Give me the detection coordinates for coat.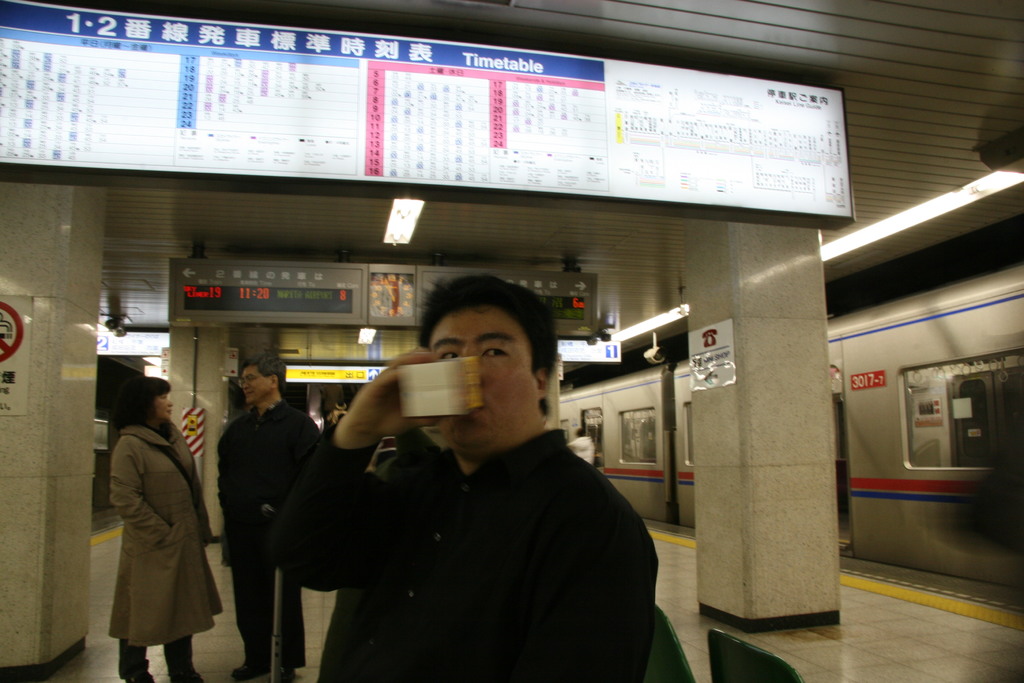
(x1=314, y1=412, x2=670, y2=682).
